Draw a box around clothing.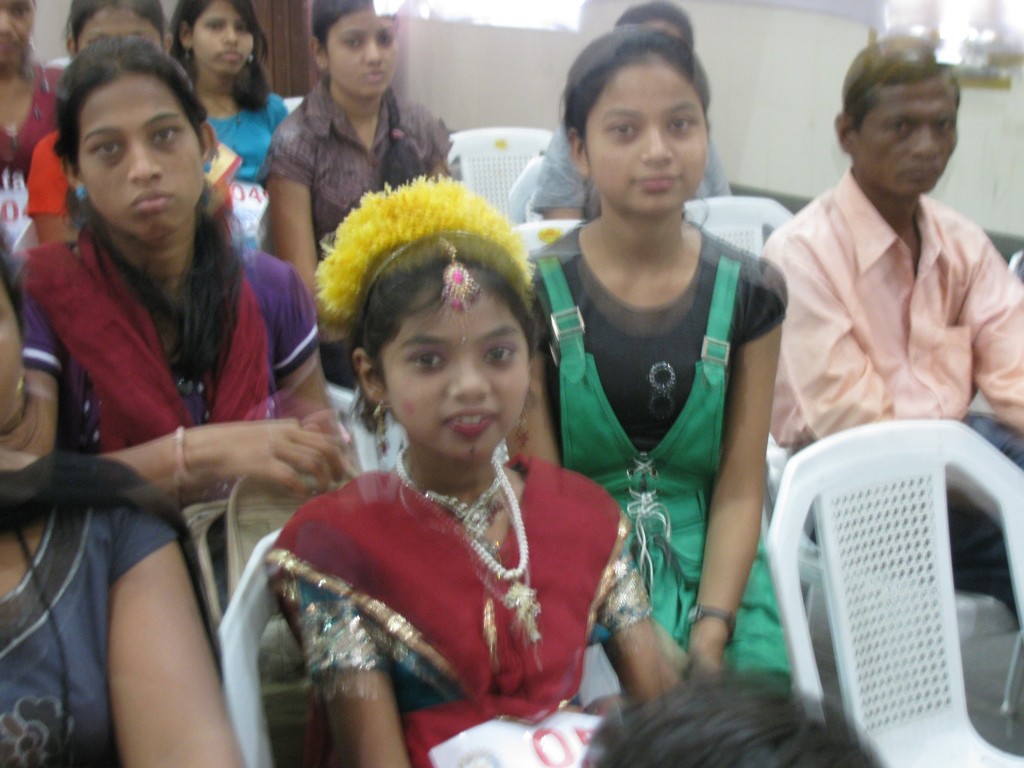
box(248, 82, 451, 237).
